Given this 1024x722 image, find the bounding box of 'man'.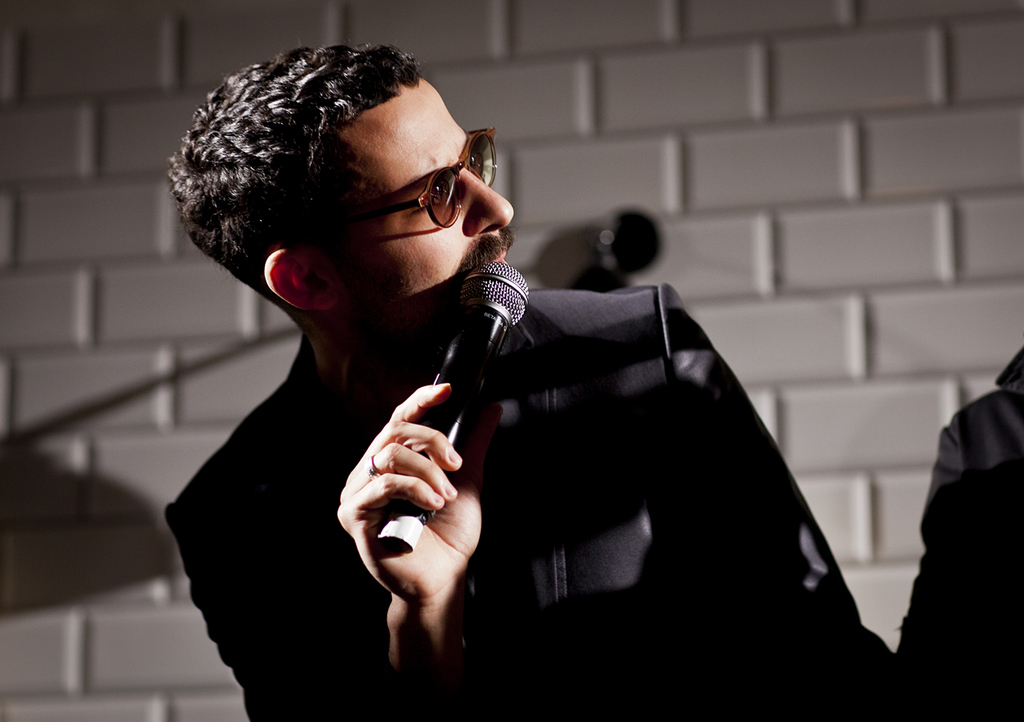
box(125, 50, 885, 680).
